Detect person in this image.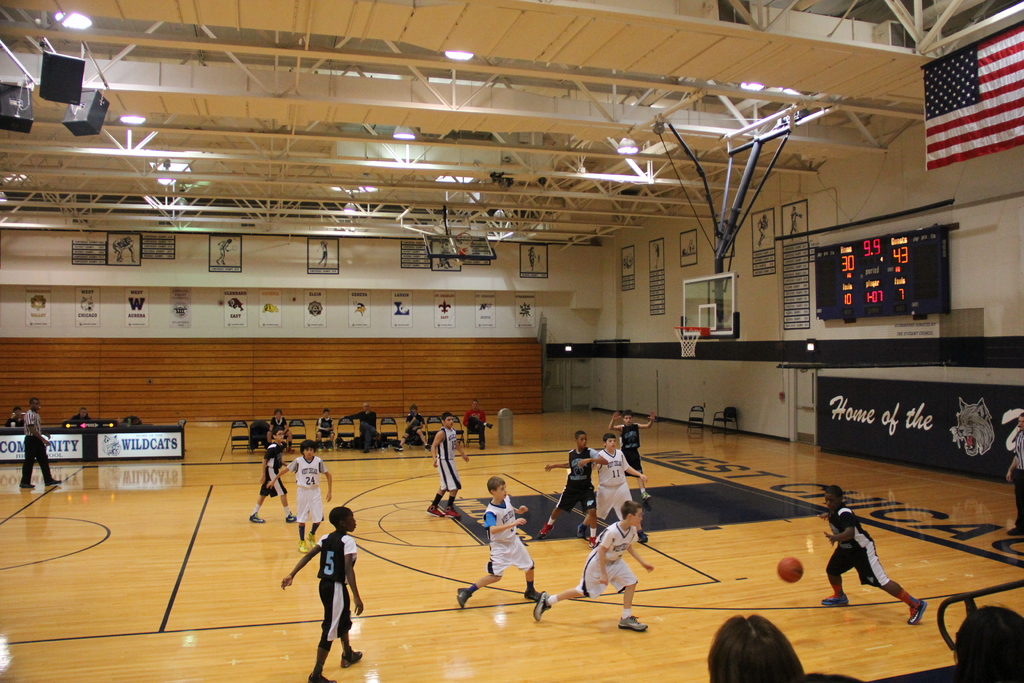
Detection: BBox(251, 431, 294, 522).
